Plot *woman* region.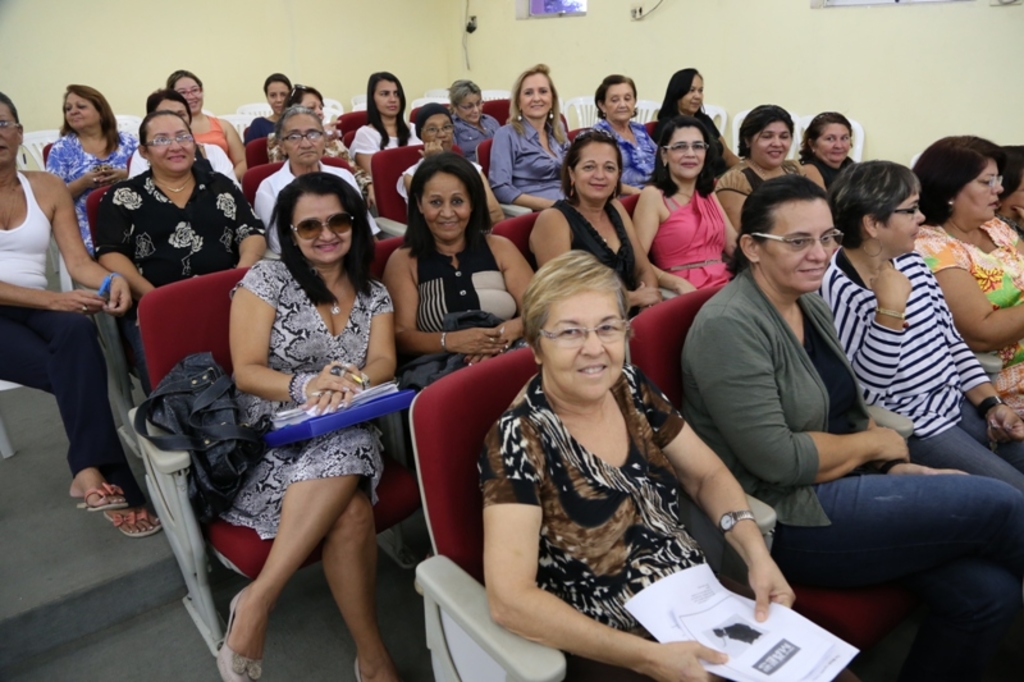
Plotted at [454, 234, 760, 665].
